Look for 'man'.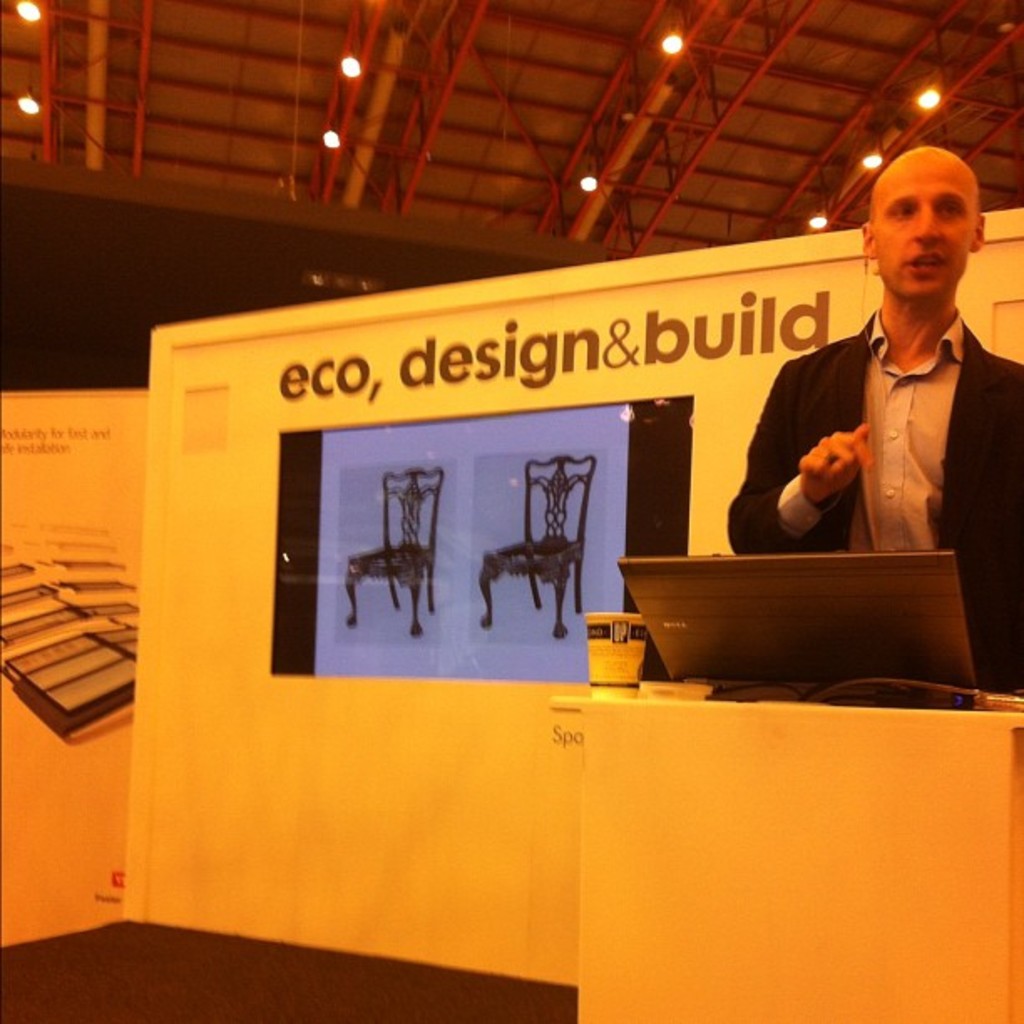
Found: (left=728, top=191, right=1019, bottom=708).
